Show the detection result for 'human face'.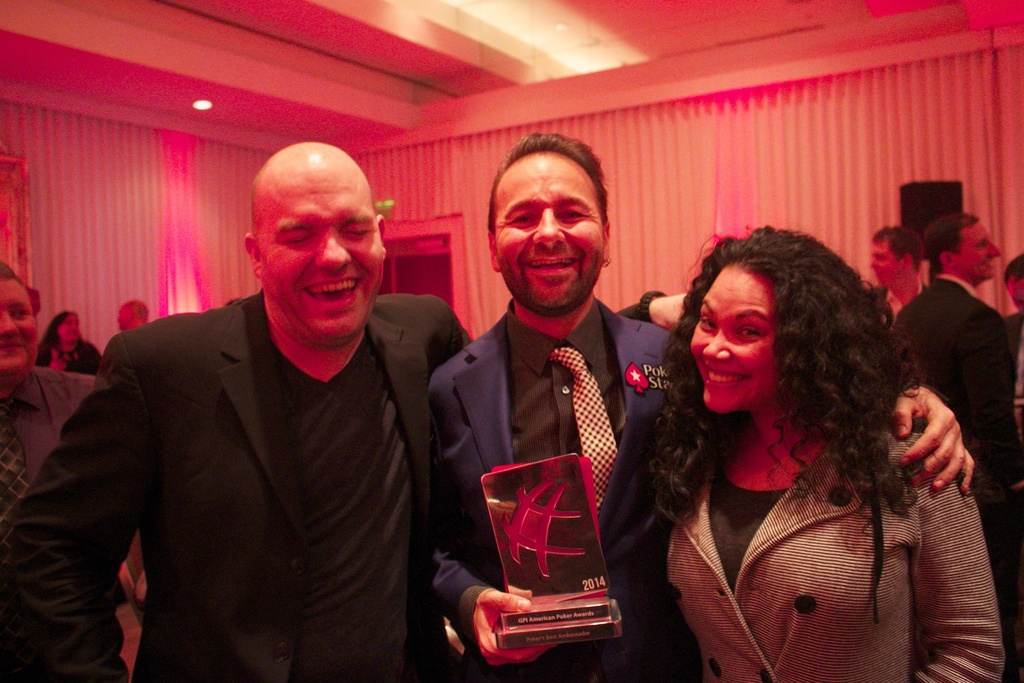
(left=951, top=220, right=1004, bottom=278).
